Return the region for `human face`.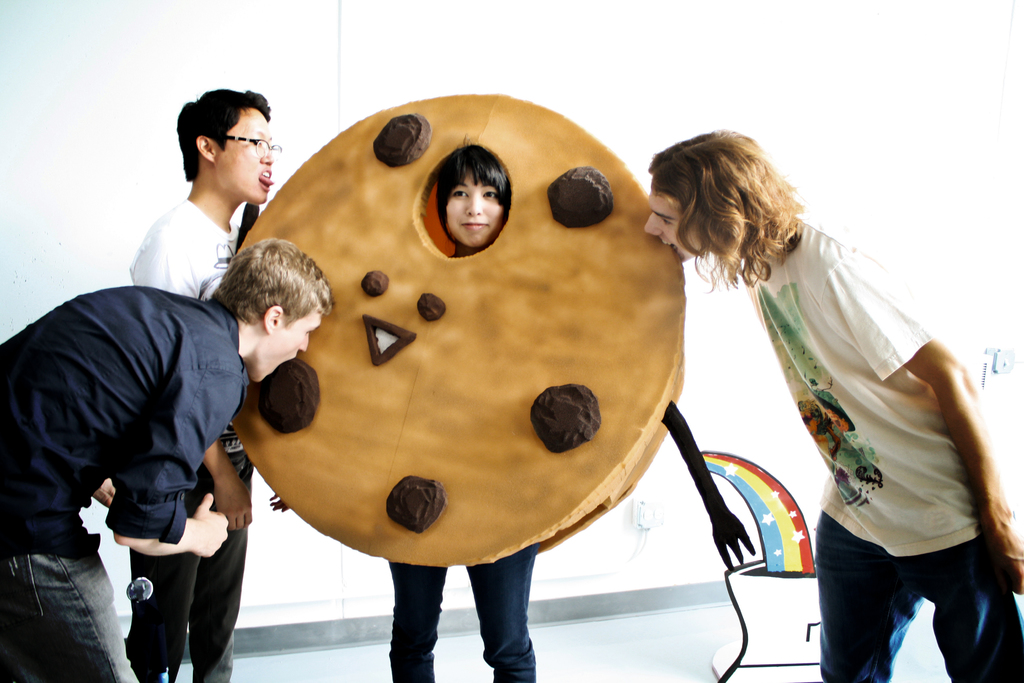
[645,181,705,263].
